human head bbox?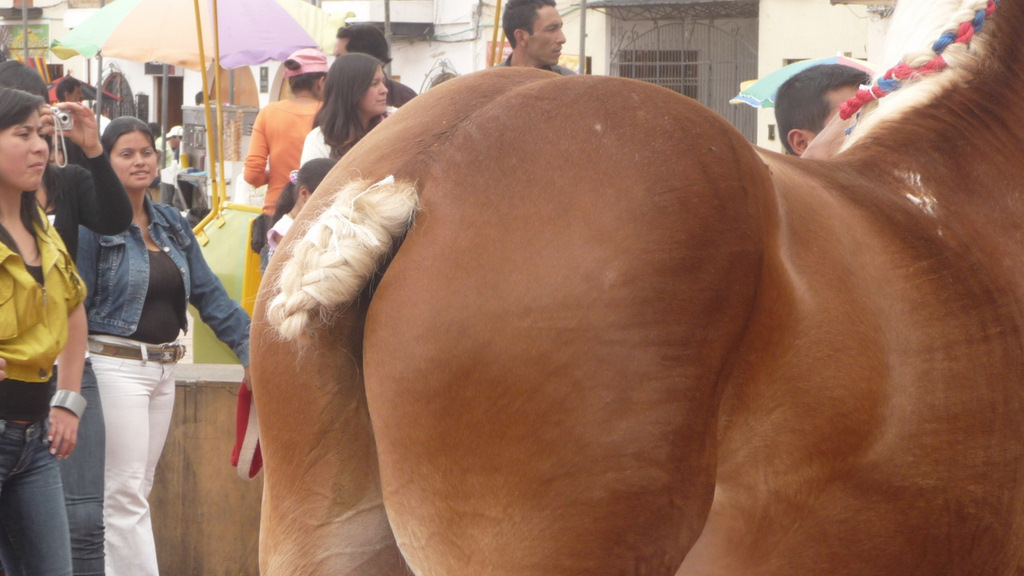
left=98, top=114, right=157, bottom=187
